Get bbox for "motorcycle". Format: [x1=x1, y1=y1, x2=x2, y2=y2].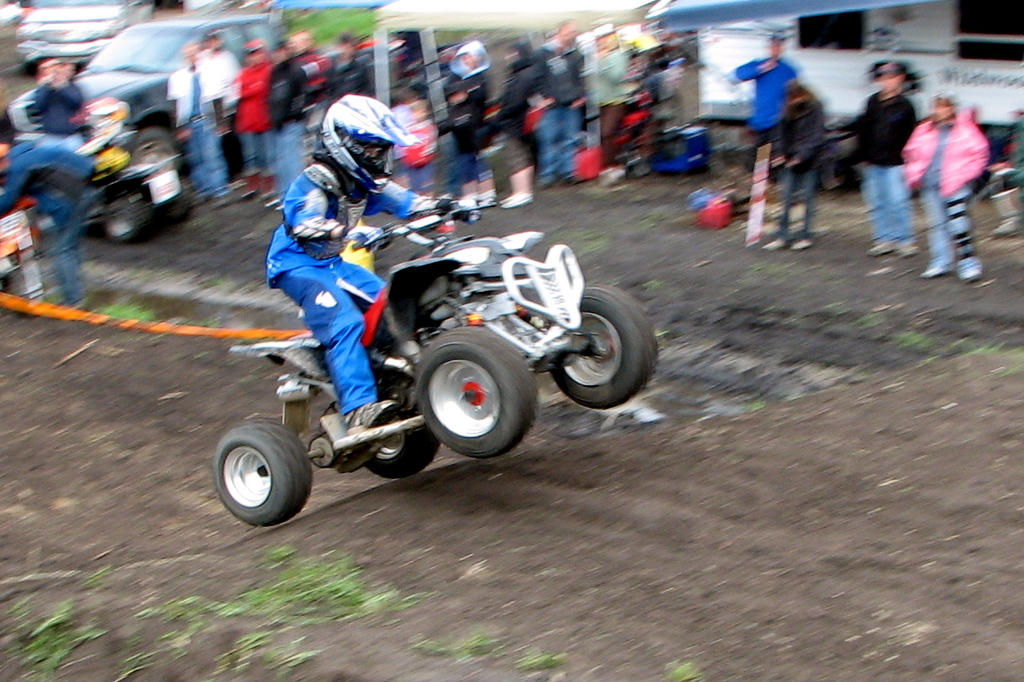
[x1=0, y1=186, x2=52, y2=312].
